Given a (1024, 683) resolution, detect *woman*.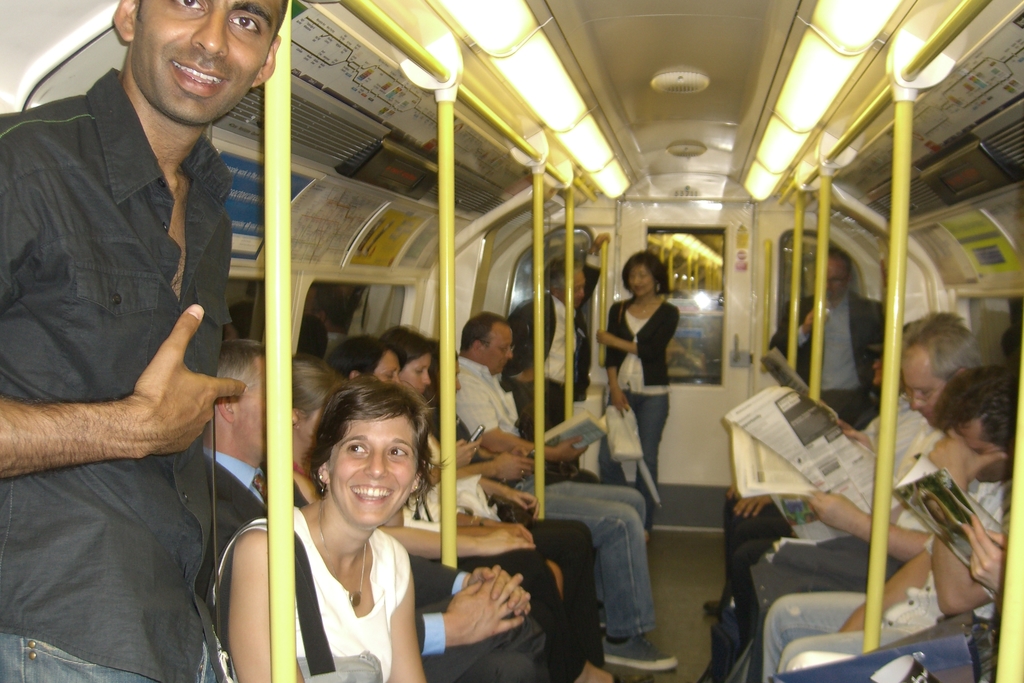
(x1=383, y1=322, x2=637, y2=672).
